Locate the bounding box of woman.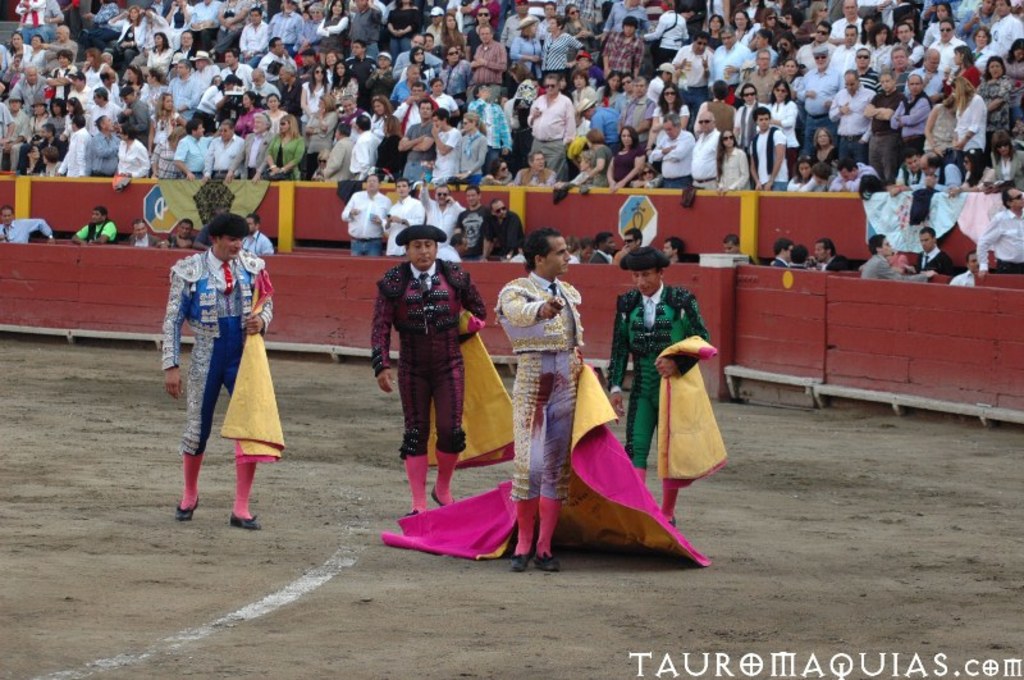
Bounding box: l=763, t=79, r=800, b=172.
